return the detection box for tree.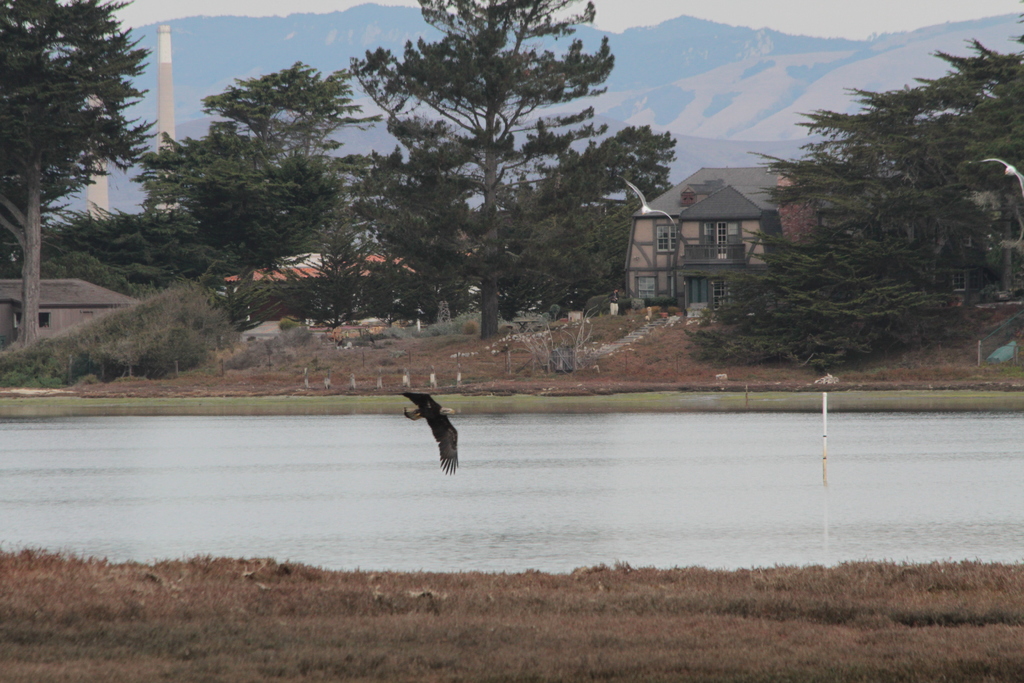
detection(514, 115, 674, 308).
